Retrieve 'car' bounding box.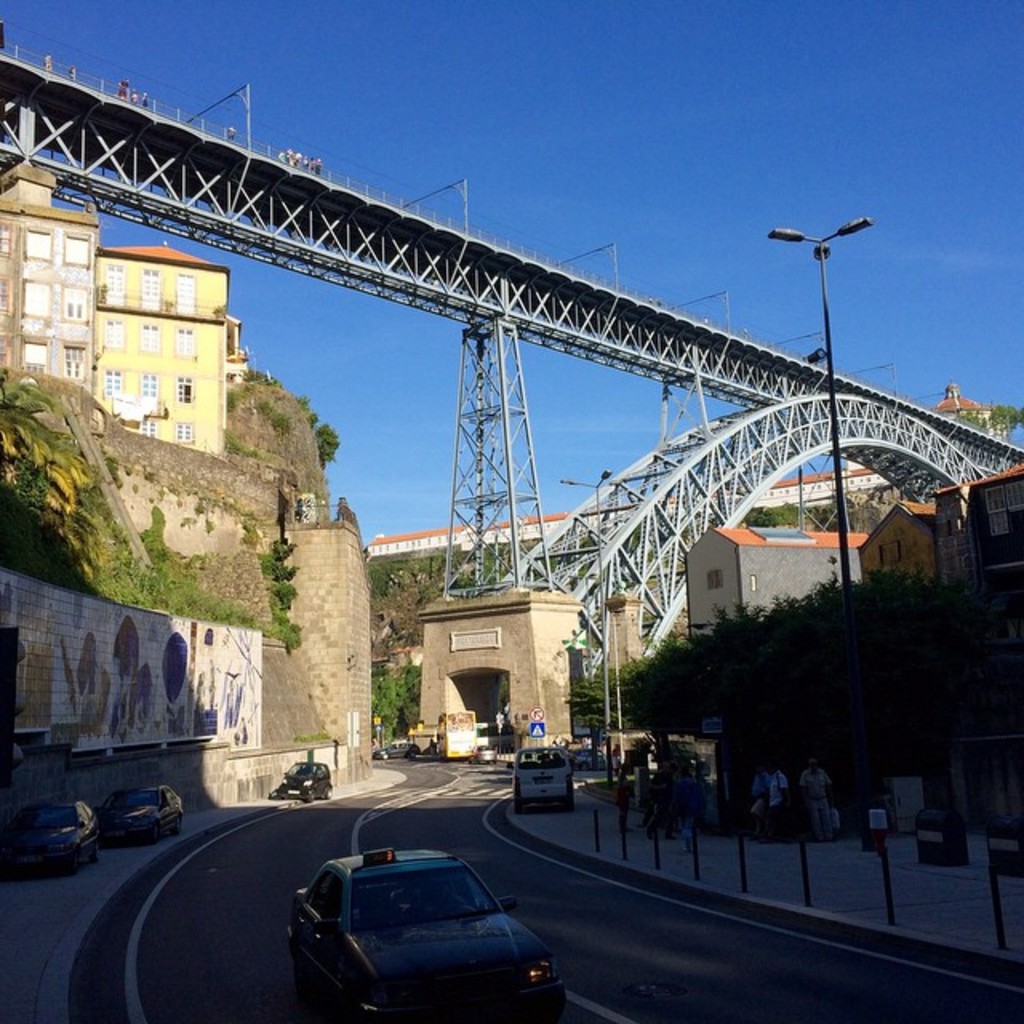
Bounding box: [3,784,109,896].
